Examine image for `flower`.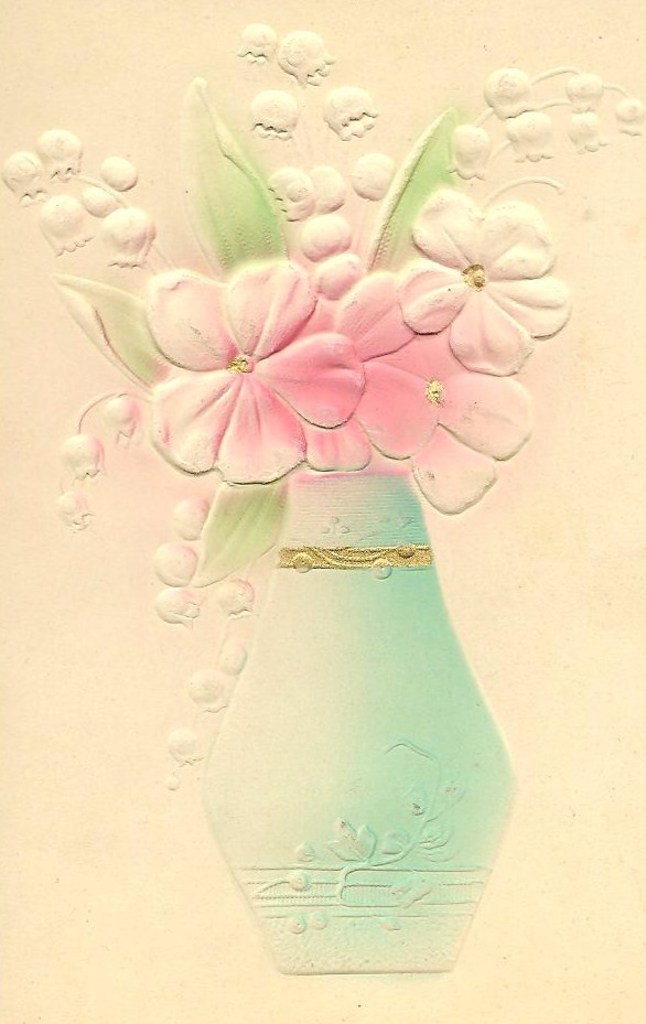
Examination result: <box>40,195,99,258</box>.
